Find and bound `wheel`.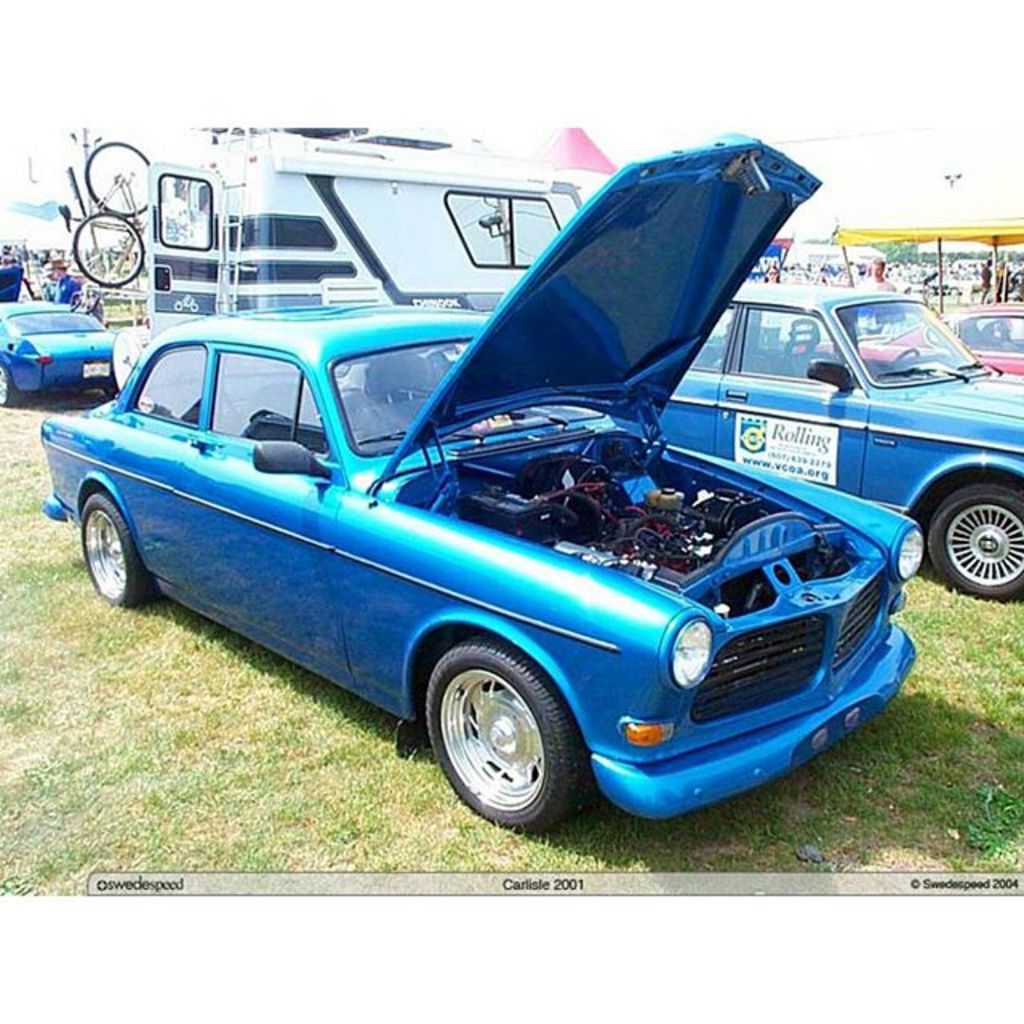
Bound: BBox(888, 339, 922, 363).
